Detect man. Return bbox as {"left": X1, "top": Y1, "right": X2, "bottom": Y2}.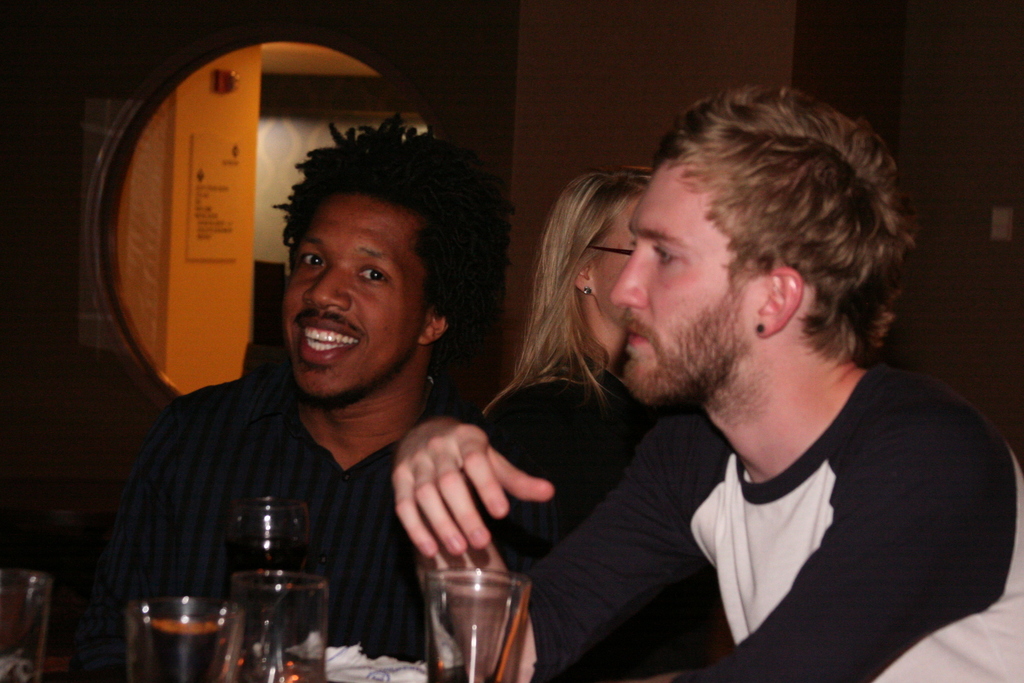
{"left": 493, "top": 87, "right": 1018, "bottom": 682}.
